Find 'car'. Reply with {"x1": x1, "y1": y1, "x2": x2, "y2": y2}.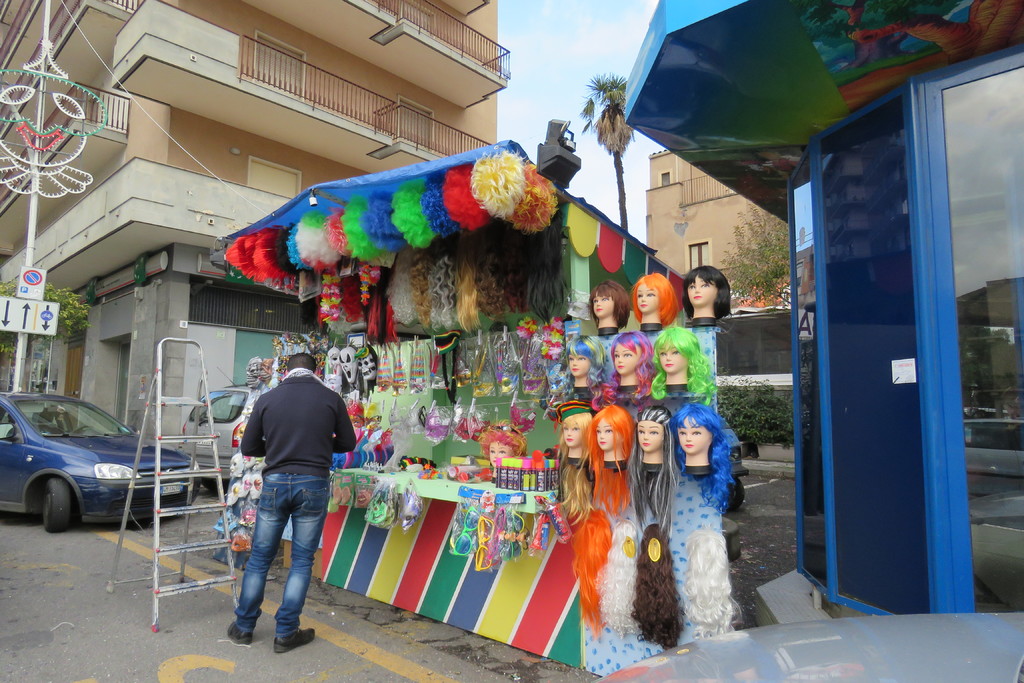
{"x1": 0, "y1": 391, "x2": 201, "y2": 533}.
